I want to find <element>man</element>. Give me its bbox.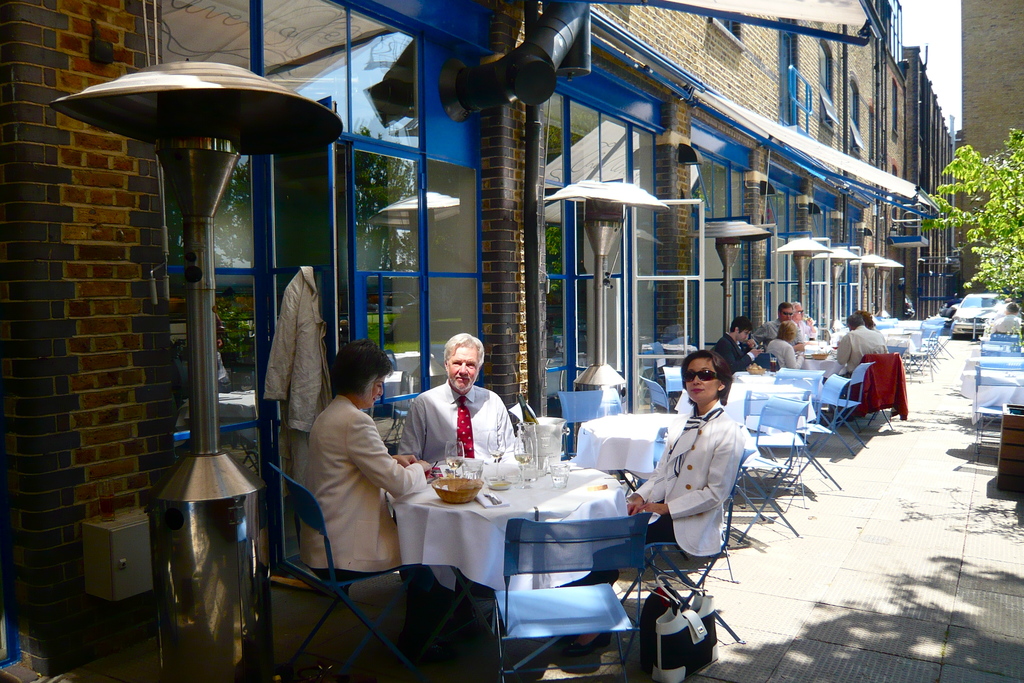
x1=790 y1=306 x2=817 y2=339.
